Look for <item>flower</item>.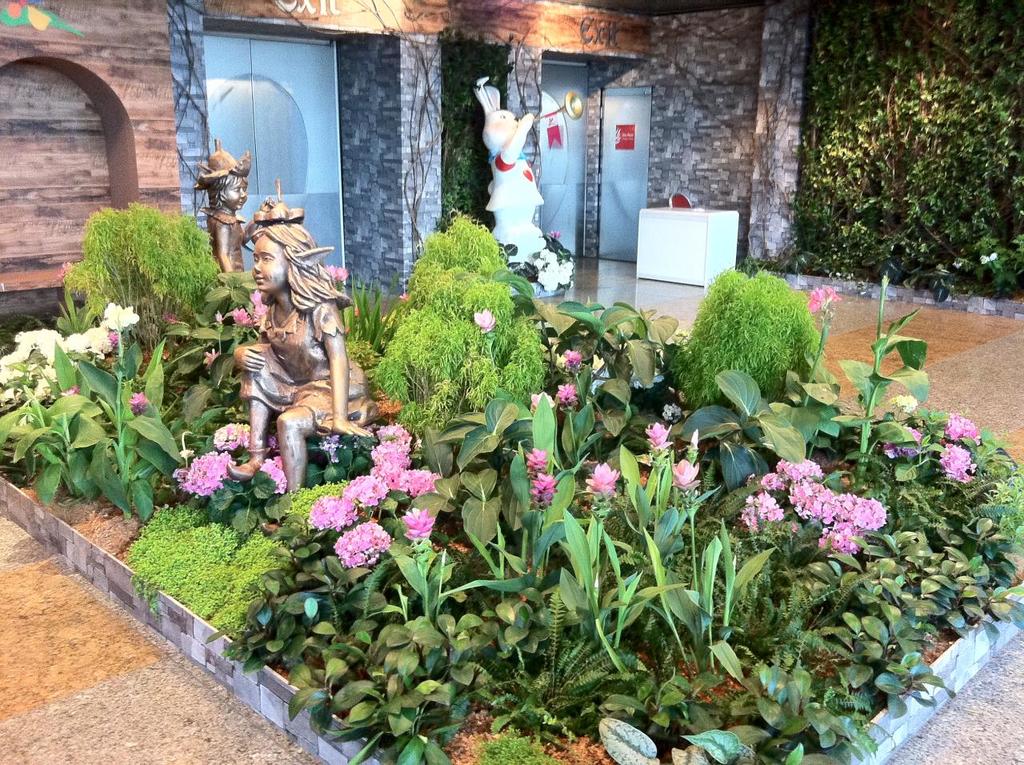
Found: bbox=(213, 310, 228, 325).
